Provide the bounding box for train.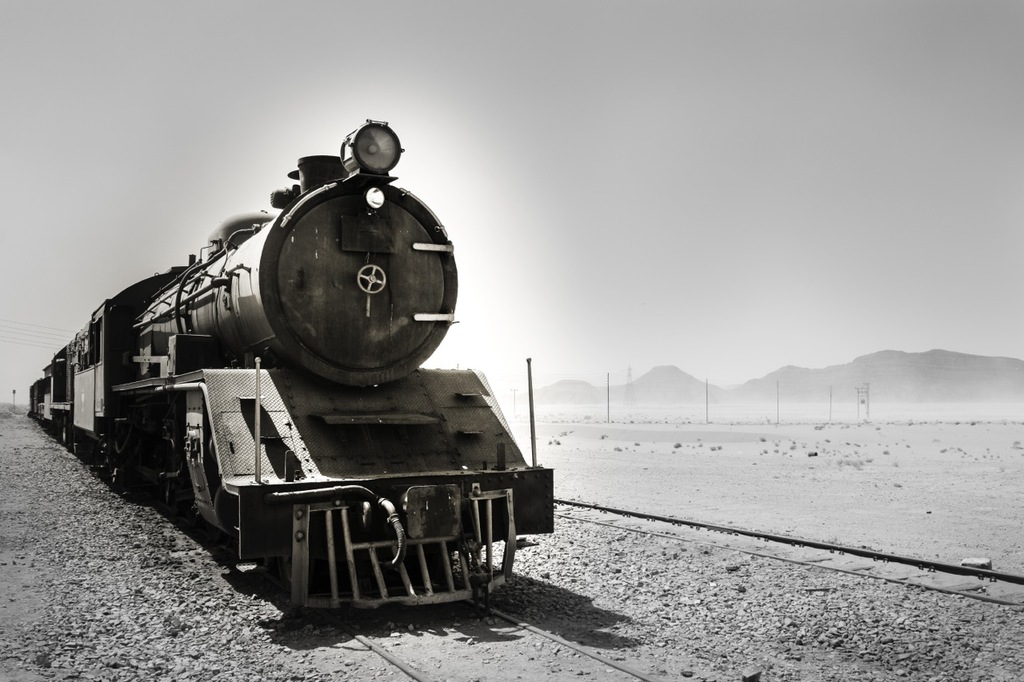
crop(27, 118, 560, 614).
